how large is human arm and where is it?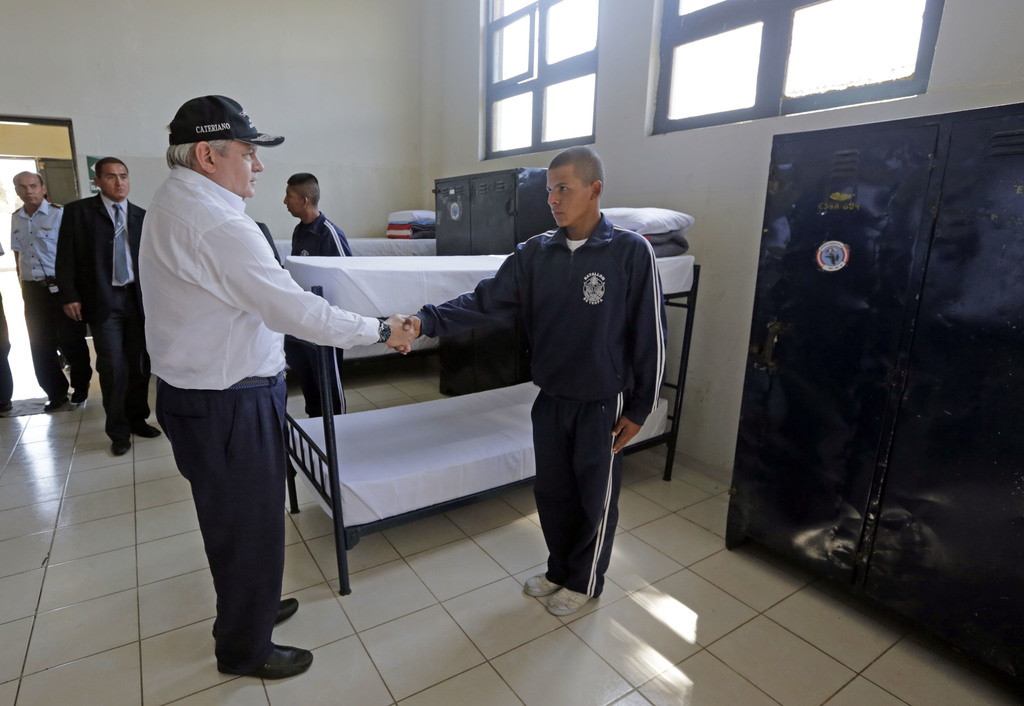
Bounding box: crop(248, 278, 356, 346).
